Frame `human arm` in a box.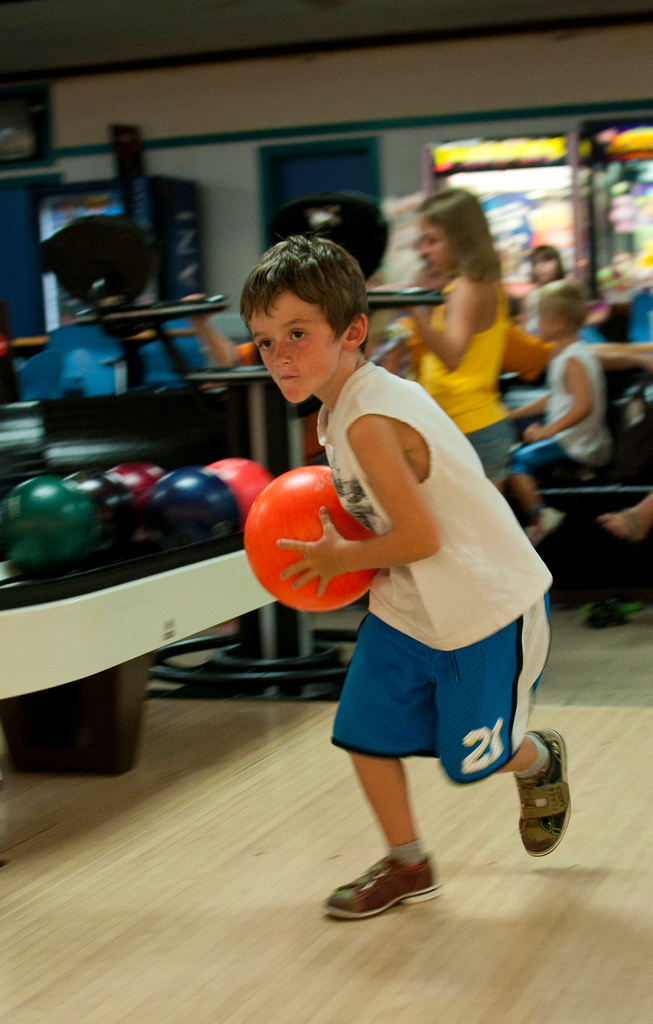
[191, 291, 258, 366].
